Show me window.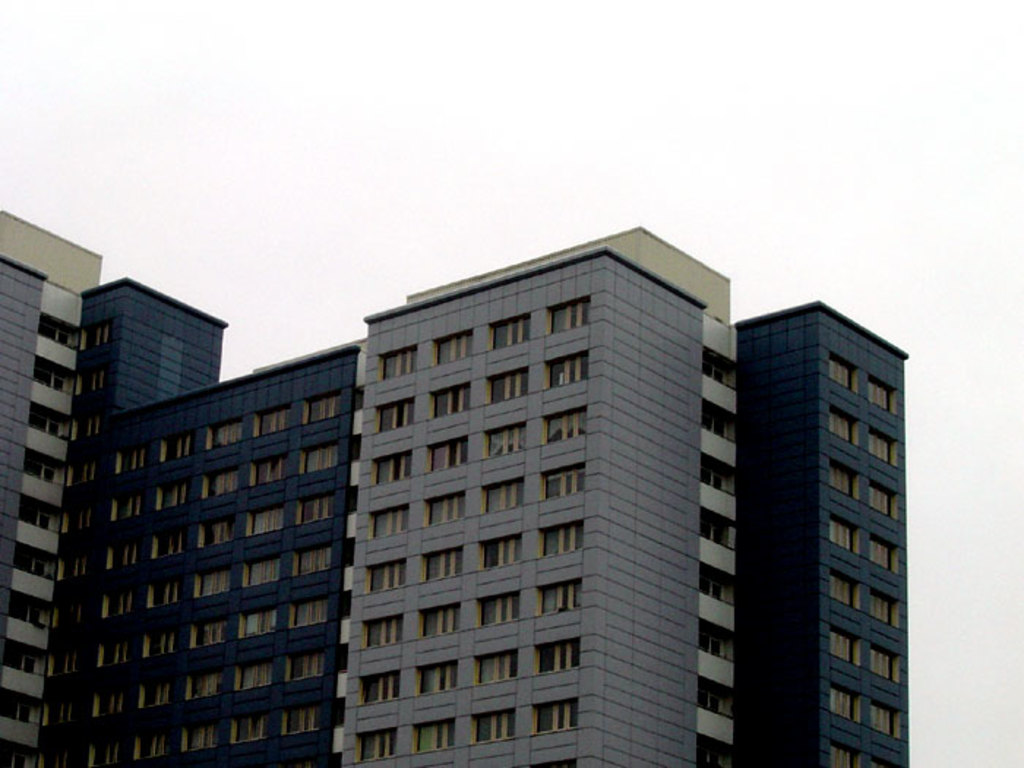
window is here: rect(373, 401, 410, 436).
